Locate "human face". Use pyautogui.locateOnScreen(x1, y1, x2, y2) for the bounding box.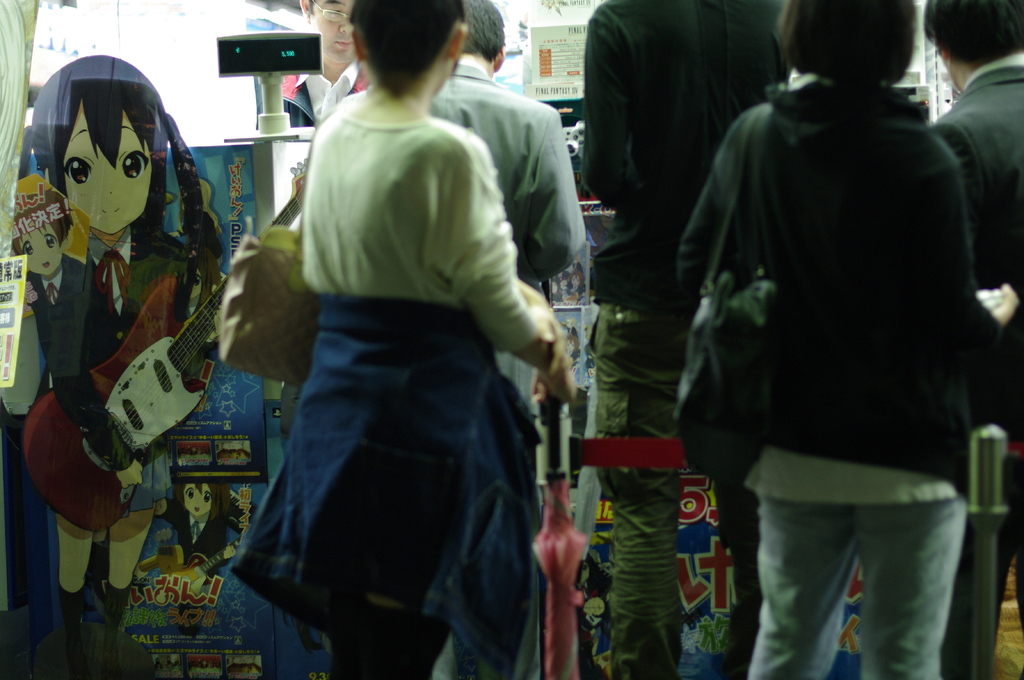
pyautogui.locateOnScreen(178, 478, 215, 523).
